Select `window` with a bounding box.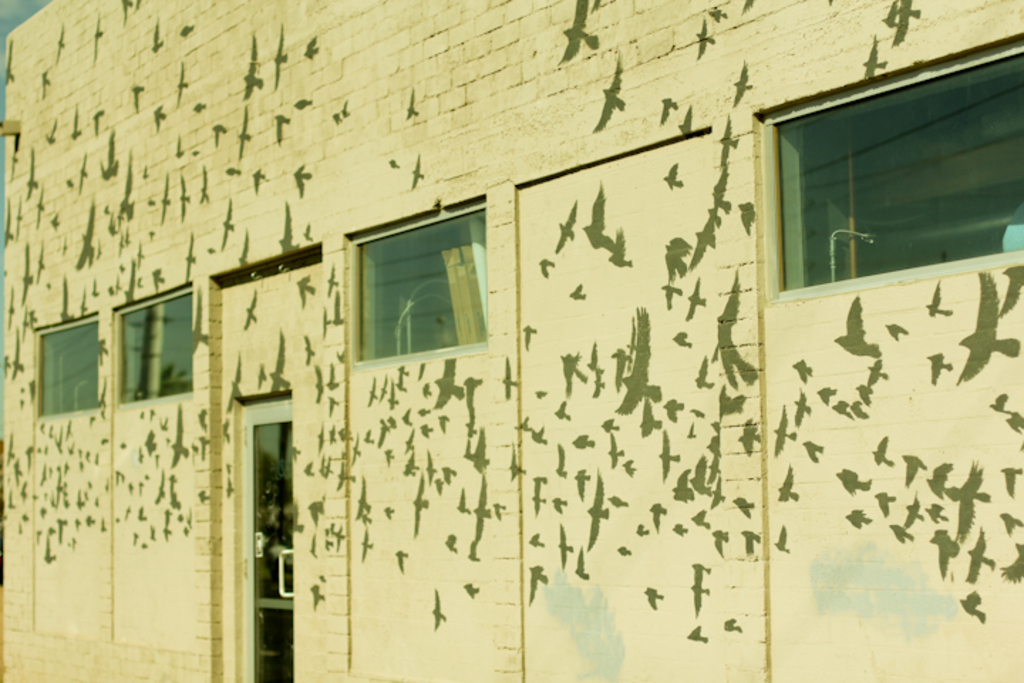
locate(774, 50, 1023, 297).
